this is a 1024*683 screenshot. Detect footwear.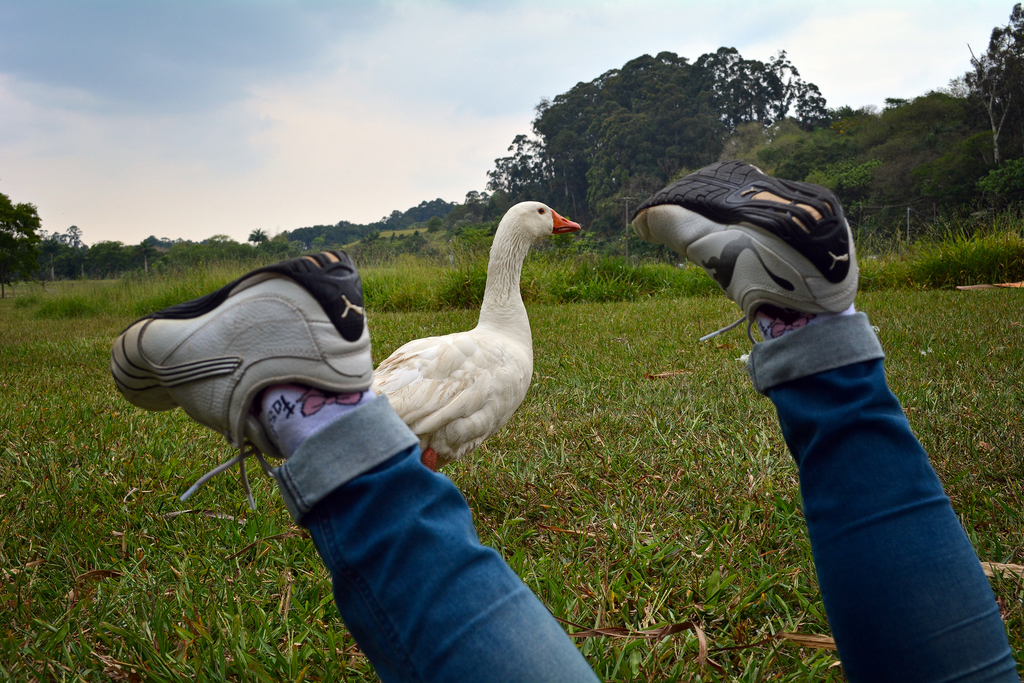
pyautogui.locateOnScreen(104, 248, 381, 468).
